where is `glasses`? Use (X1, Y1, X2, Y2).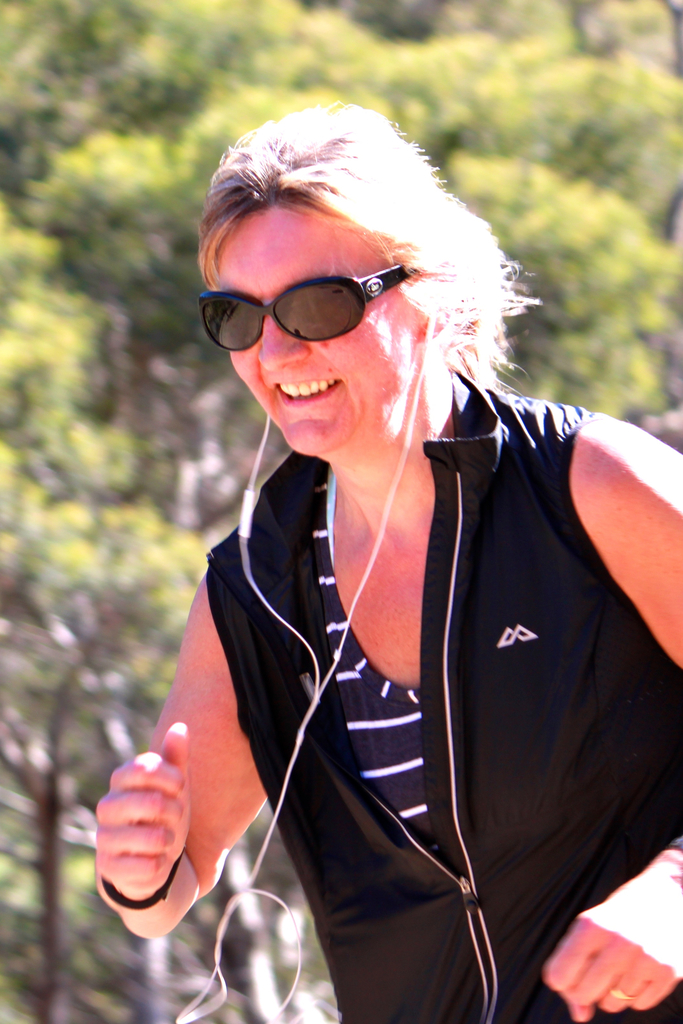
(210, 252, 450, 342).
